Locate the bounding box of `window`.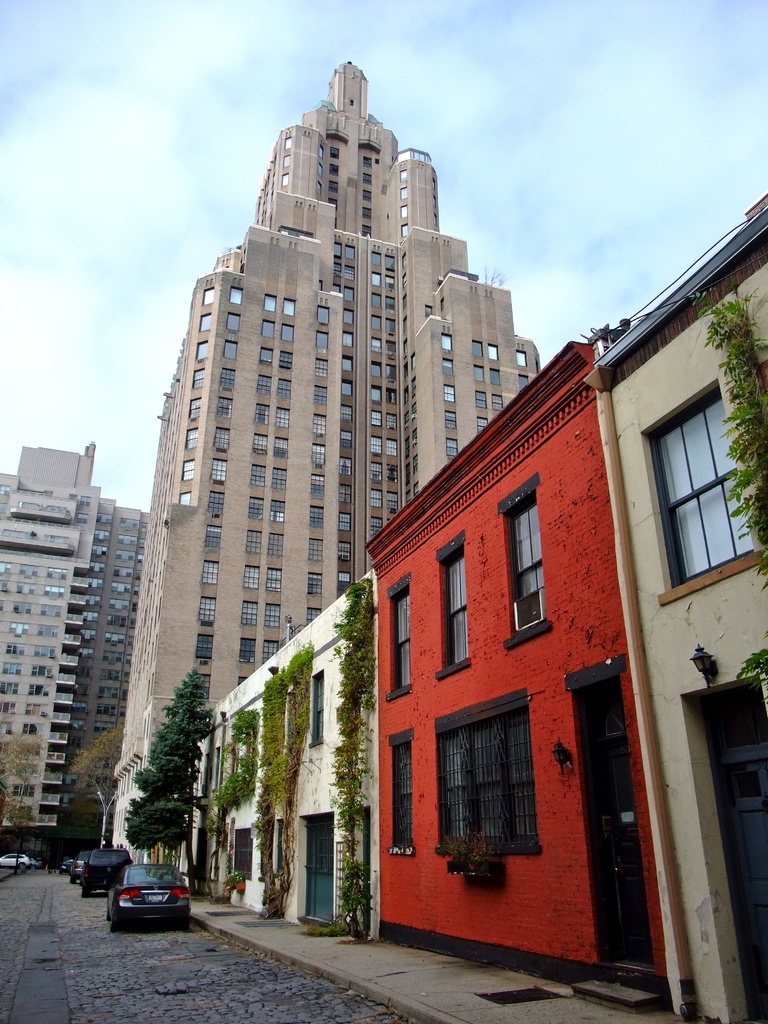
Bounding box: <region>272, 436, 288, 458</region>.
